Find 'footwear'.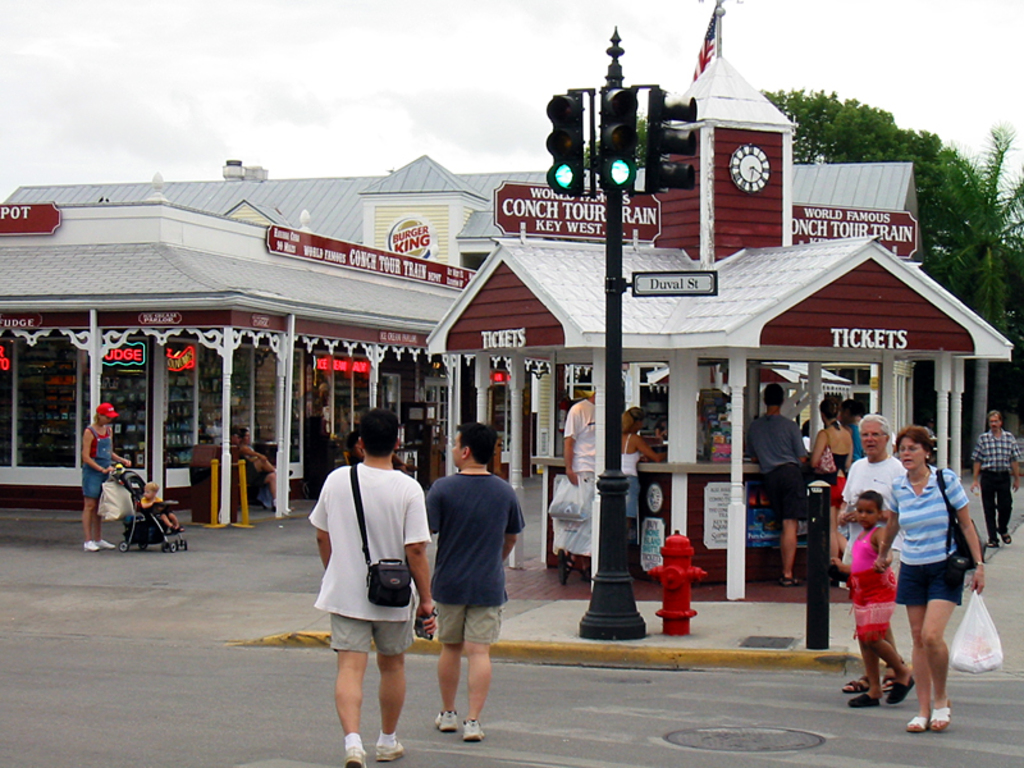
[x1=435, y1=712, x2=460, y2=732].
